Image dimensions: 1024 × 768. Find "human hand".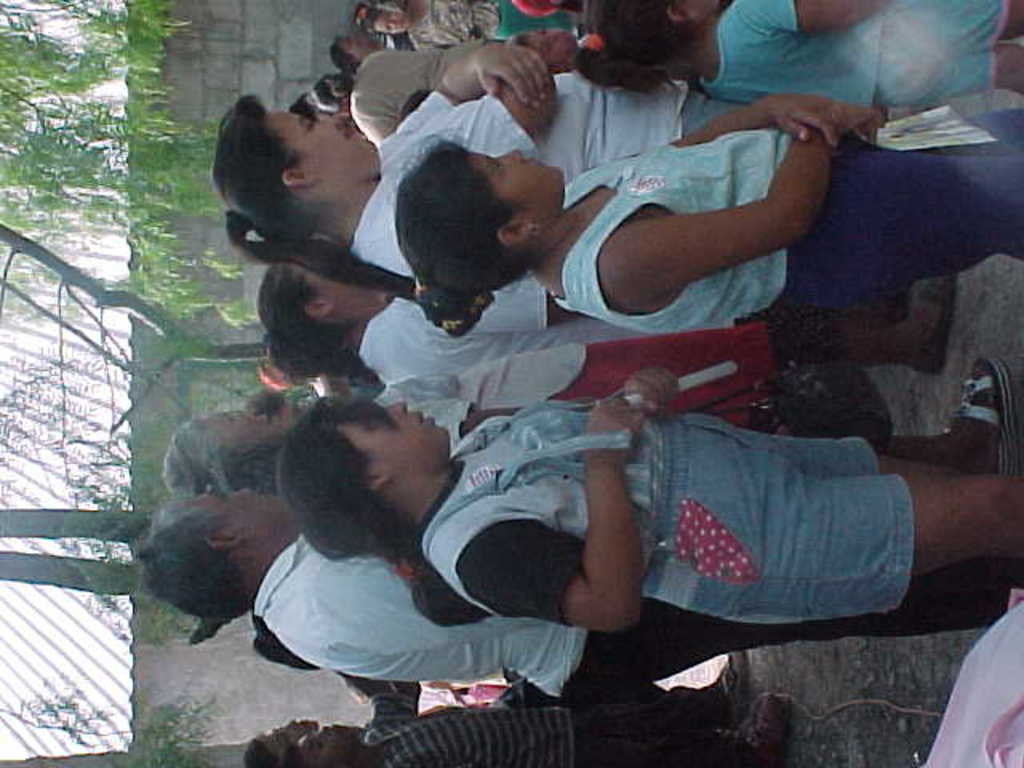
[left=765, top=88, right=843, bottom=149].
